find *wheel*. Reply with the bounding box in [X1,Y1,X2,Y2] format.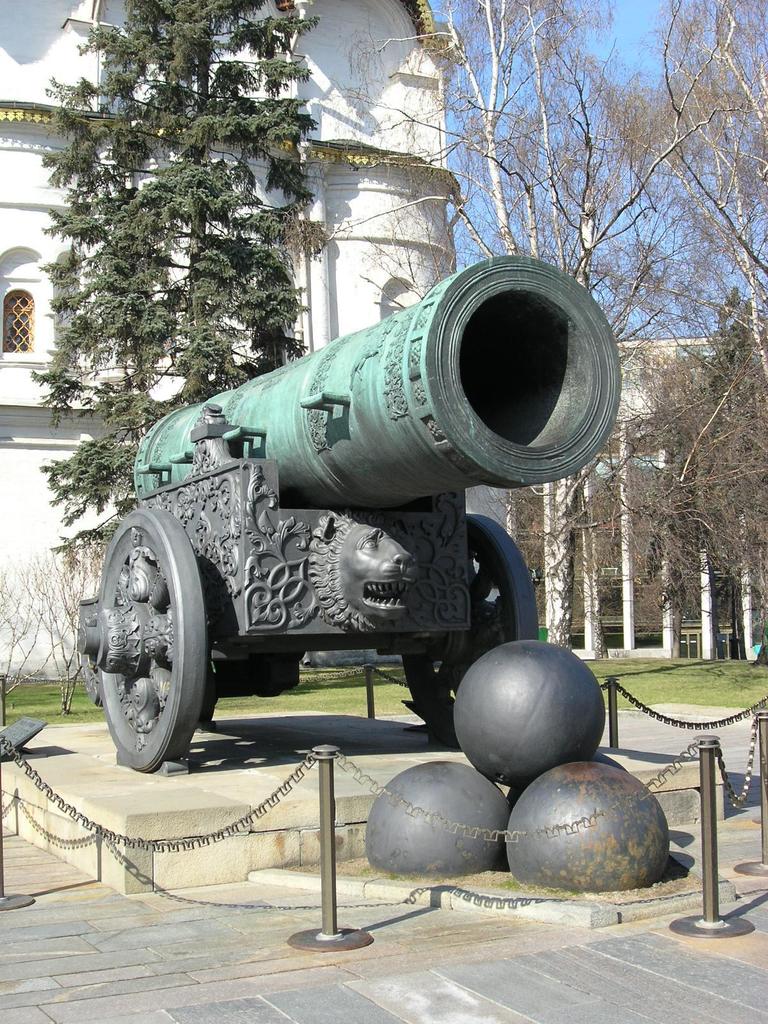
[93,491,210,772].
